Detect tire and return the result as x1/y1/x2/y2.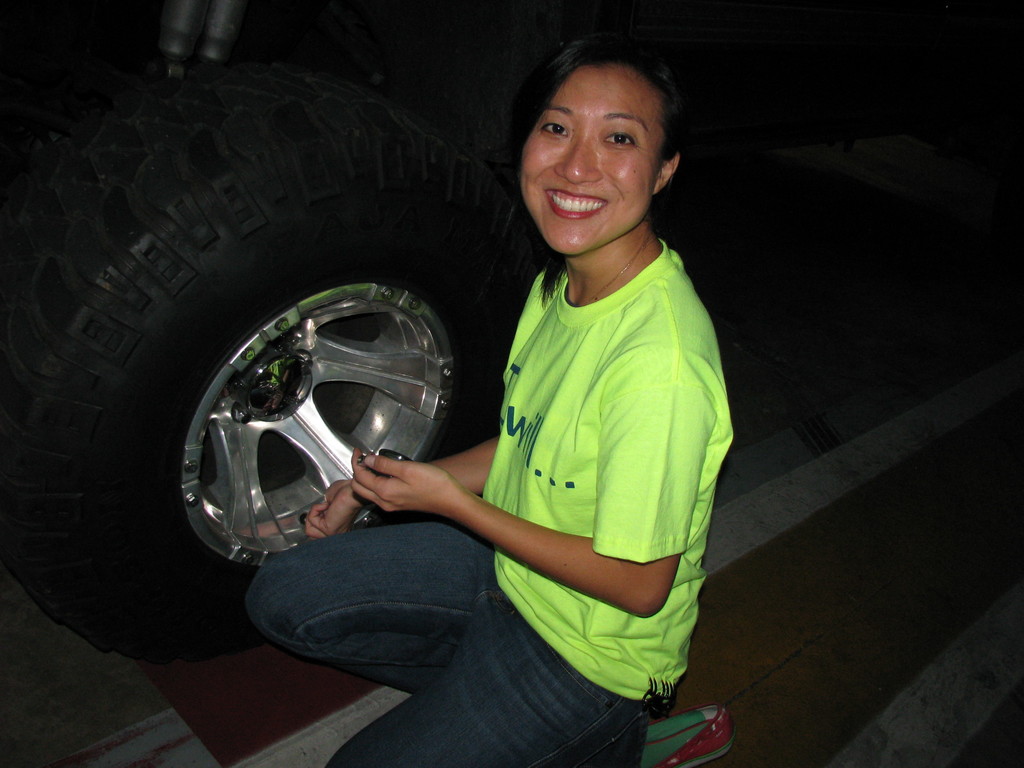
11/79/361/649.
